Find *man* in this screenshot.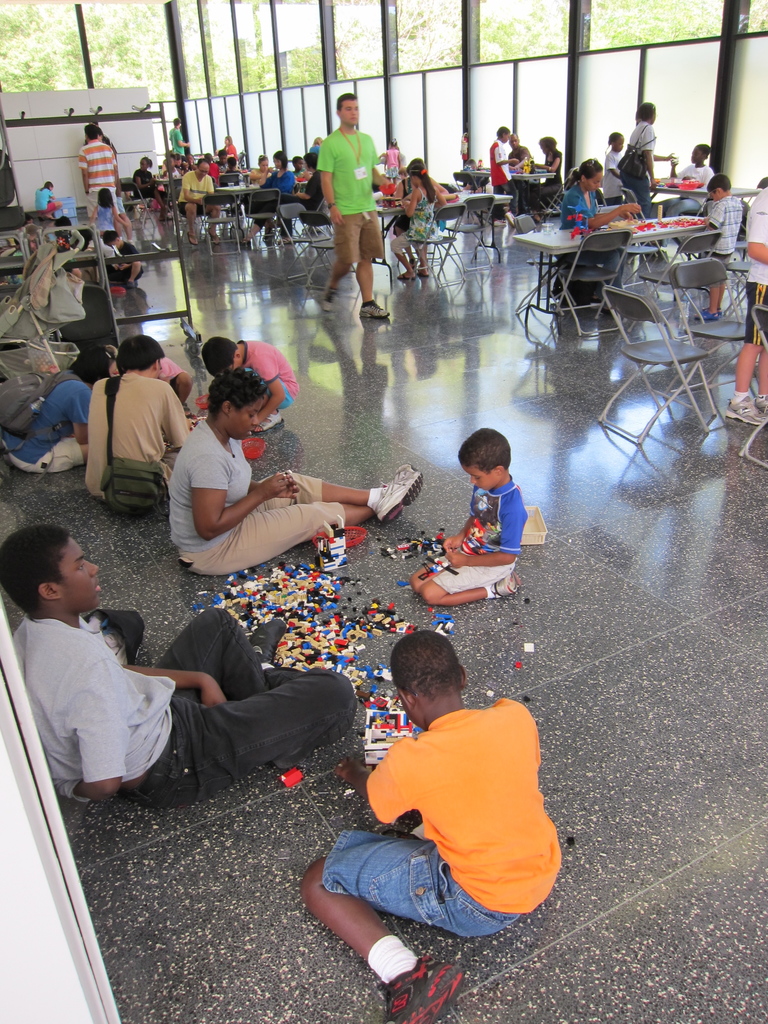
The bounding box for *man* is rect(503, 132, 547, 222).
